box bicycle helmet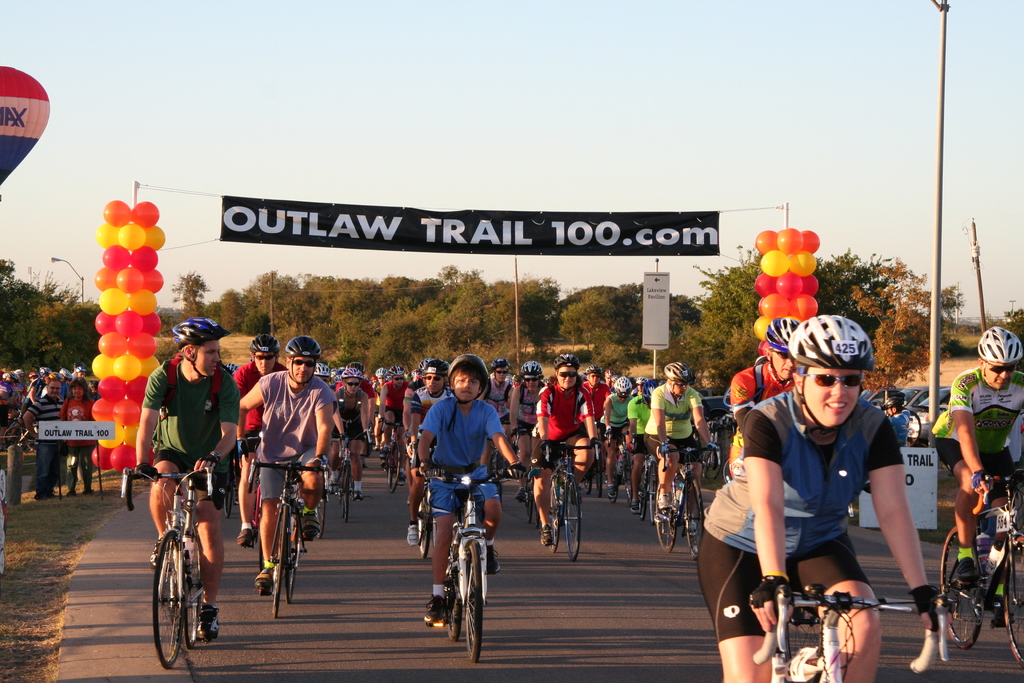
box=[256, 333, 281, 356]
